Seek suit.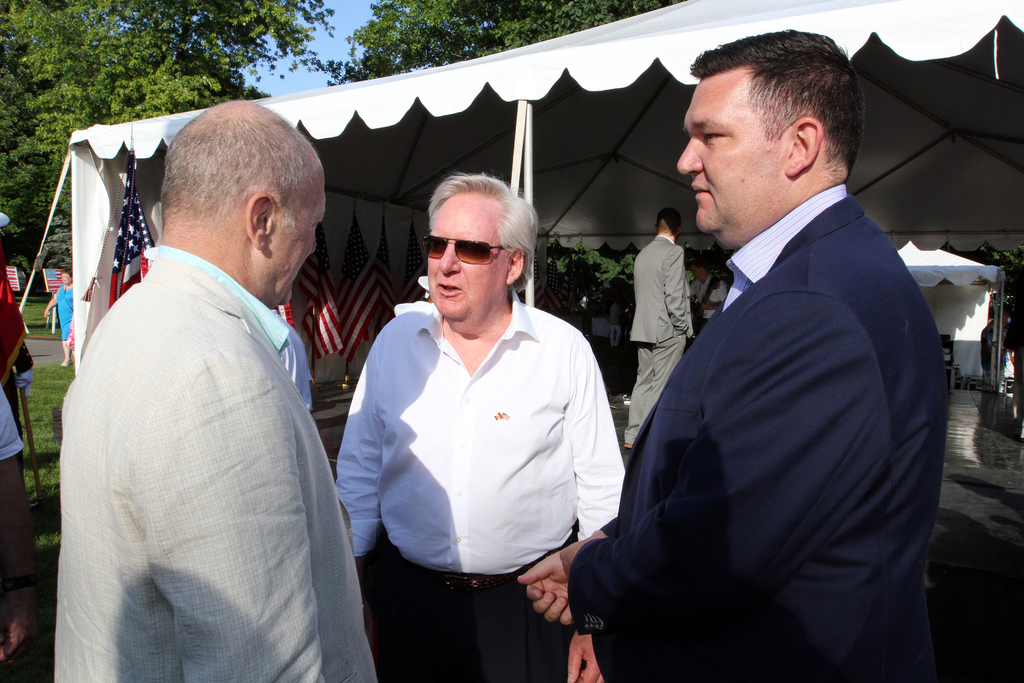
box(622, 238, 693, 445).
